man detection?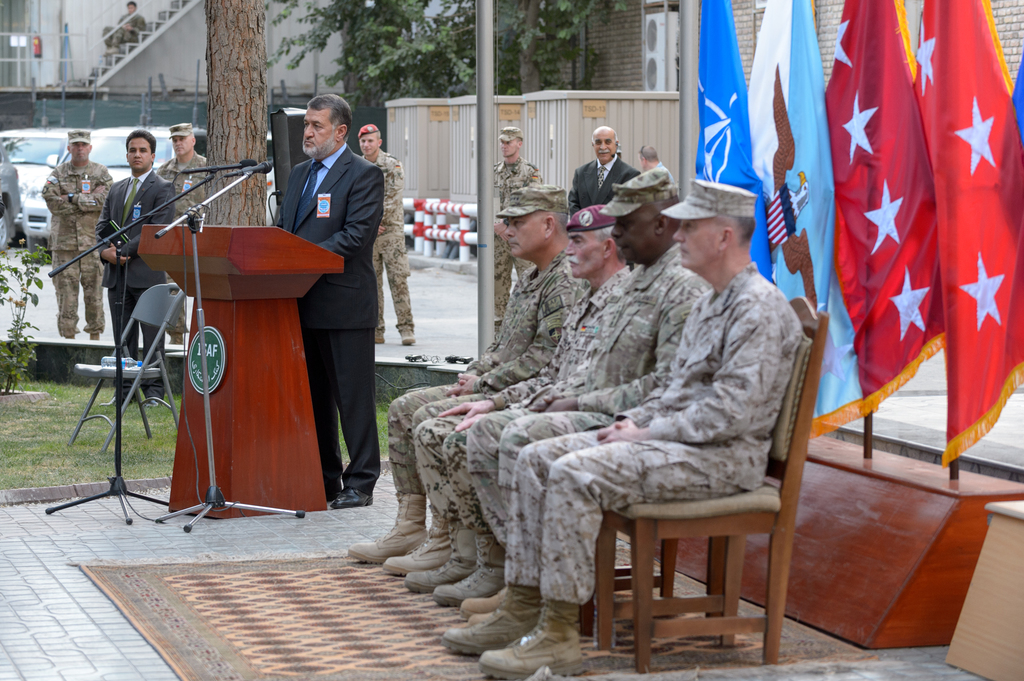
detection(340, 186, 591, 574)
